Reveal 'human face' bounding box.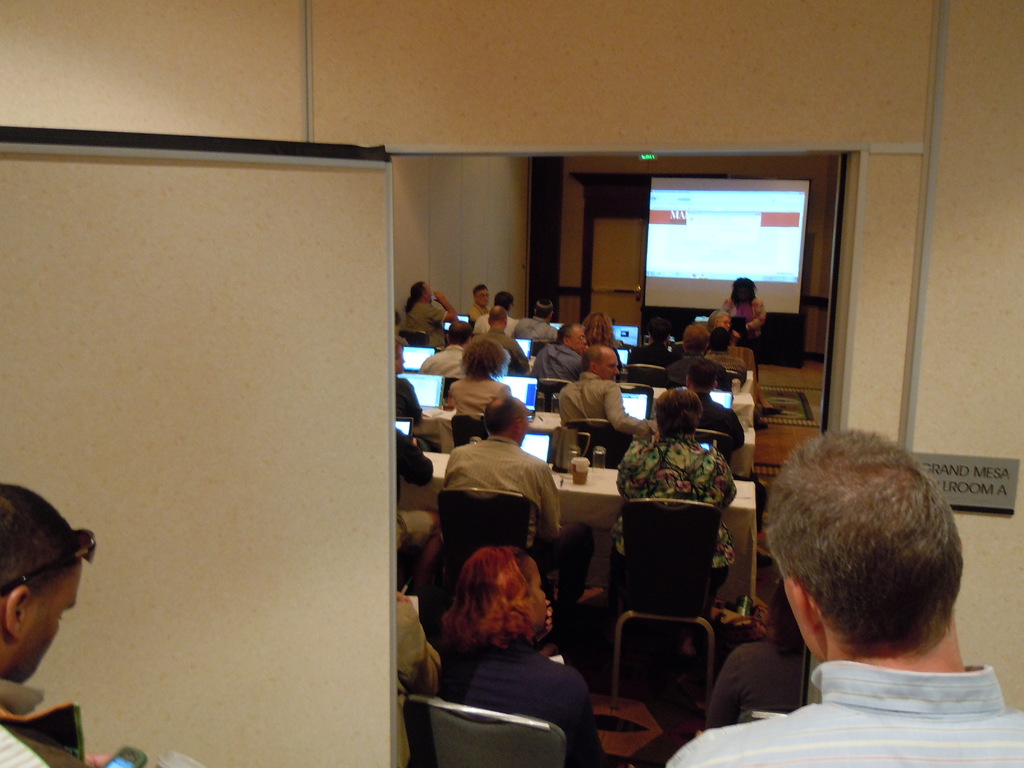
Revealed: l=572, t=332, r=588, b=352.
